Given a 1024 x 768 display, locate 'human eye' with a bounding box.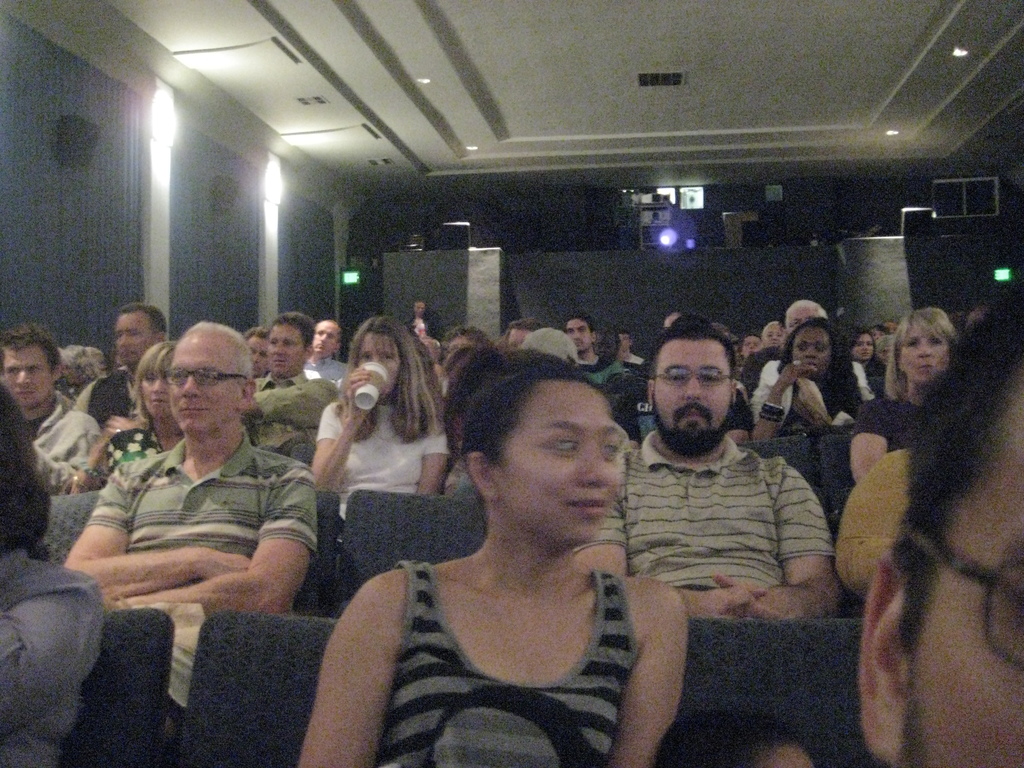
Located: bbox=(930, 337, 941, 344).
